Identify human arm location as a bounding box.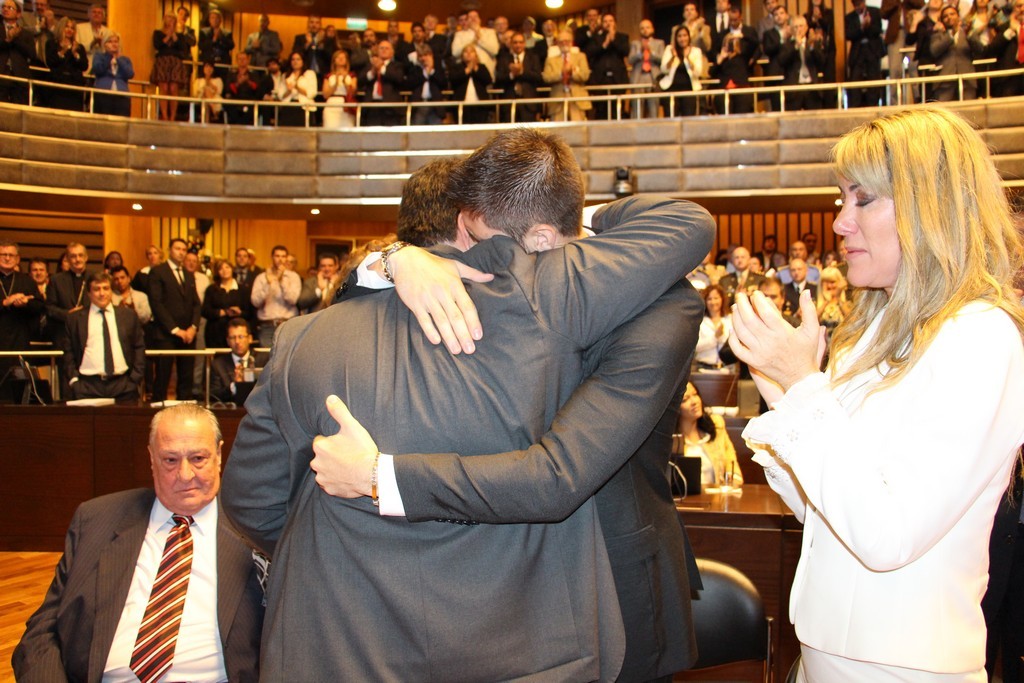
[140,272,183,345].
